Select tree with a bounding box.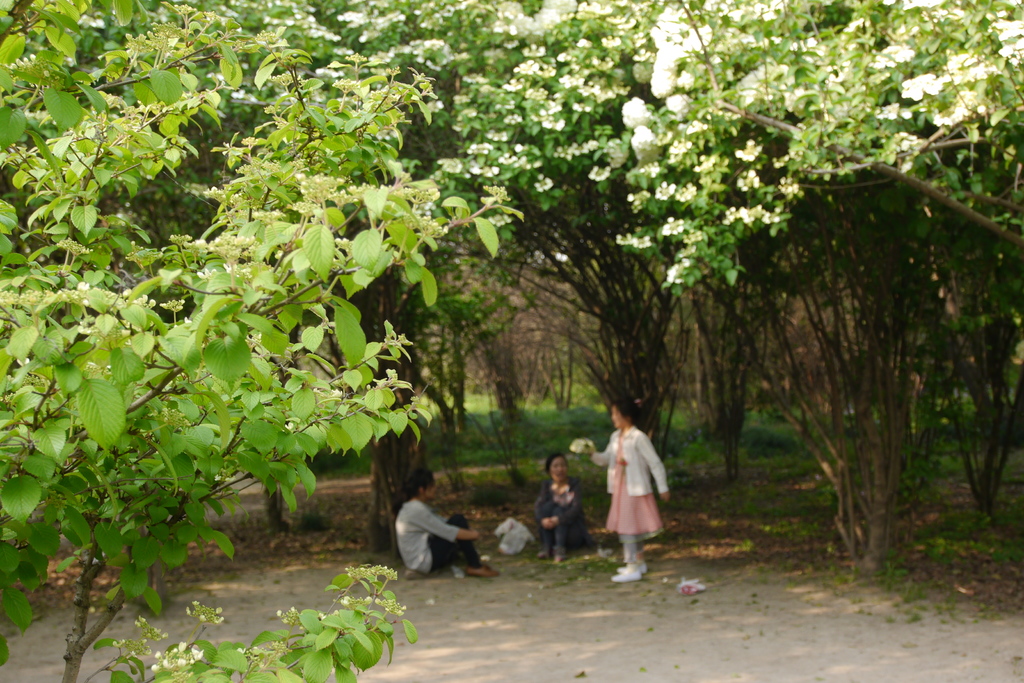
0, 163, 454, 682.
